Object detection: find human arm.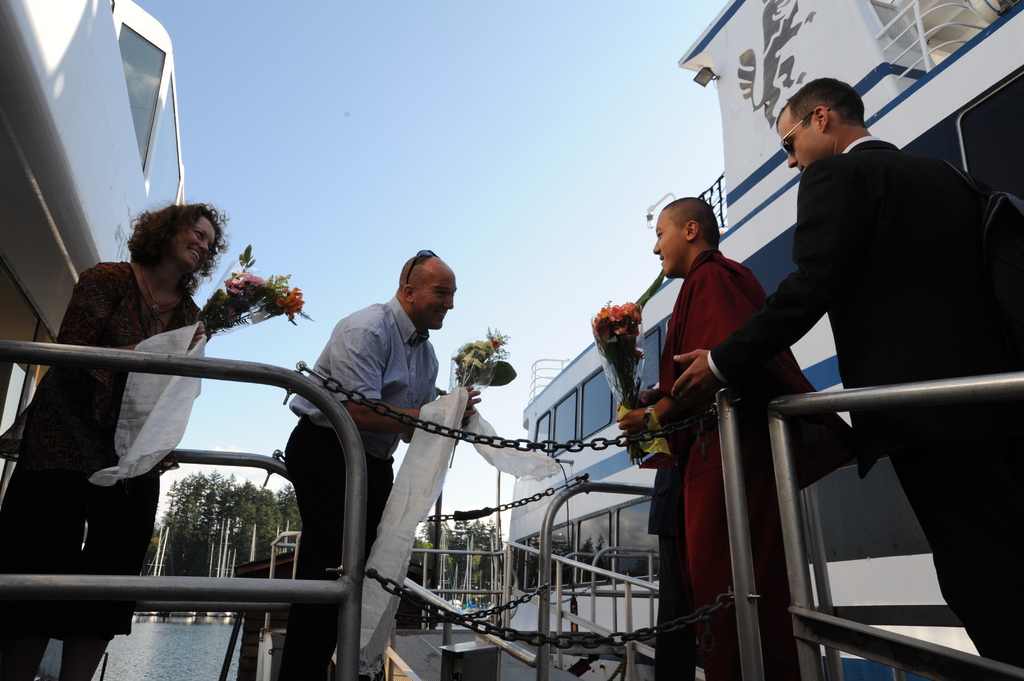
BBox(62, 259, 221, 377).
